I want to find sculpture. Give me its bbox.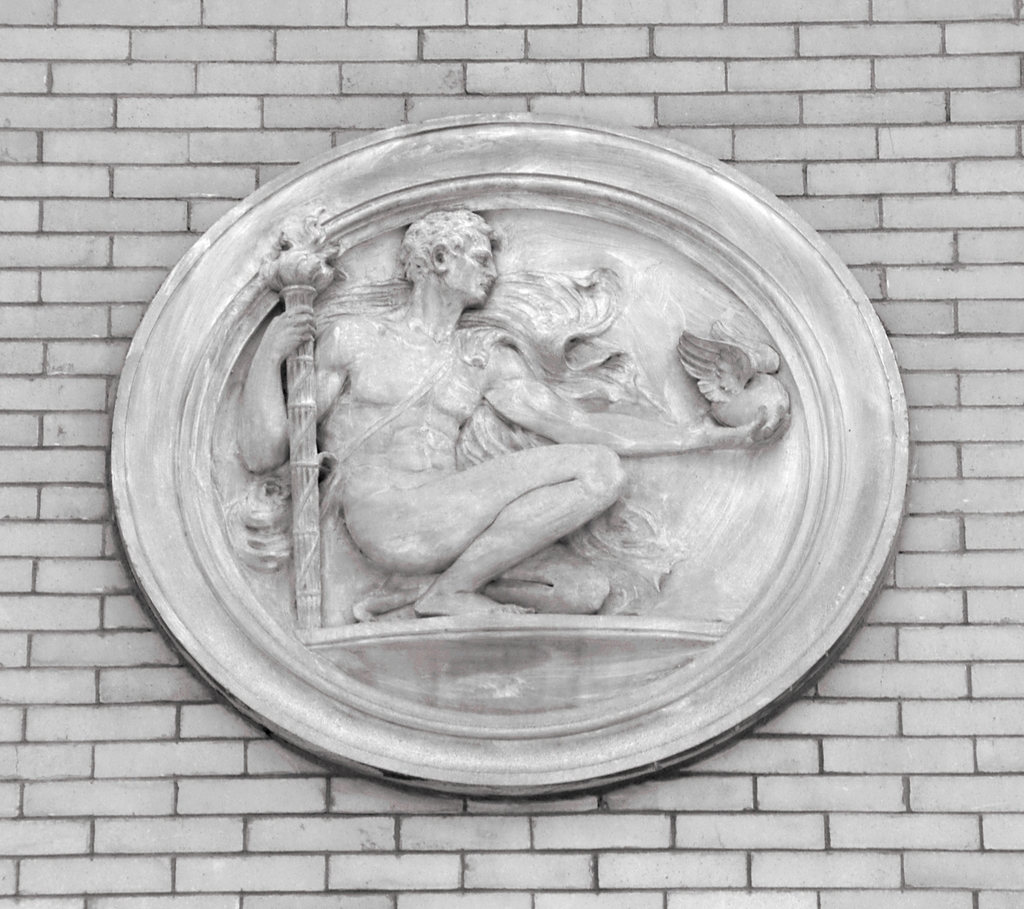
[173,189,866,729].
